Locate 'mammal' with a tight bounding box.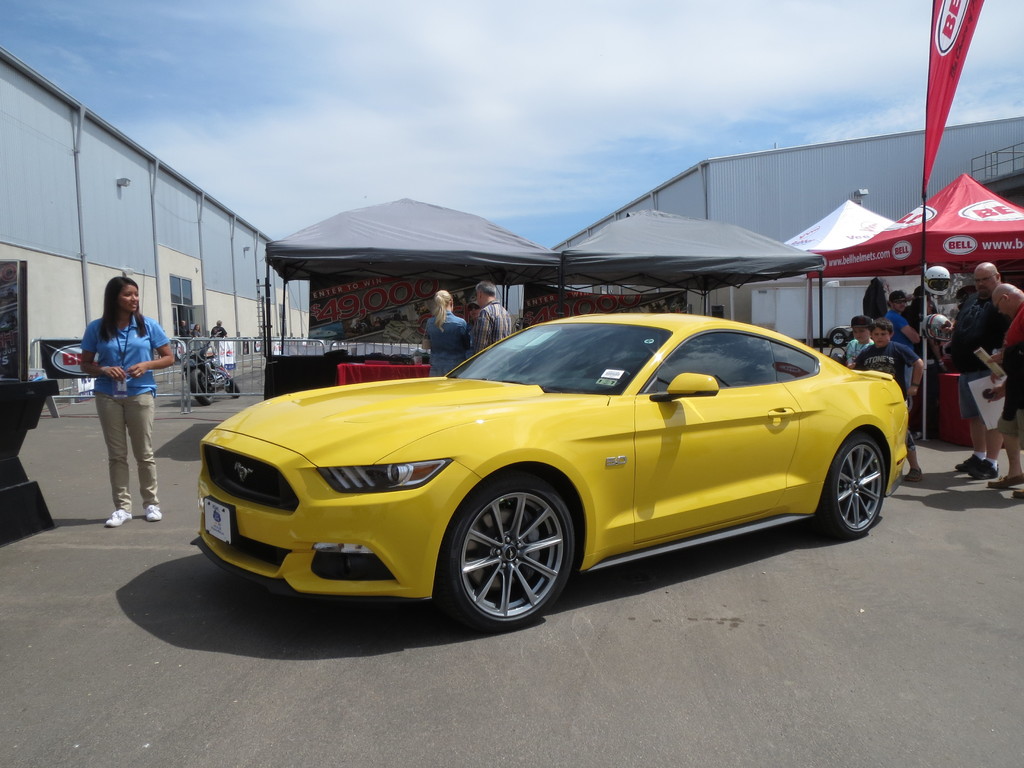
select_region(840, 319, 873, 366).
